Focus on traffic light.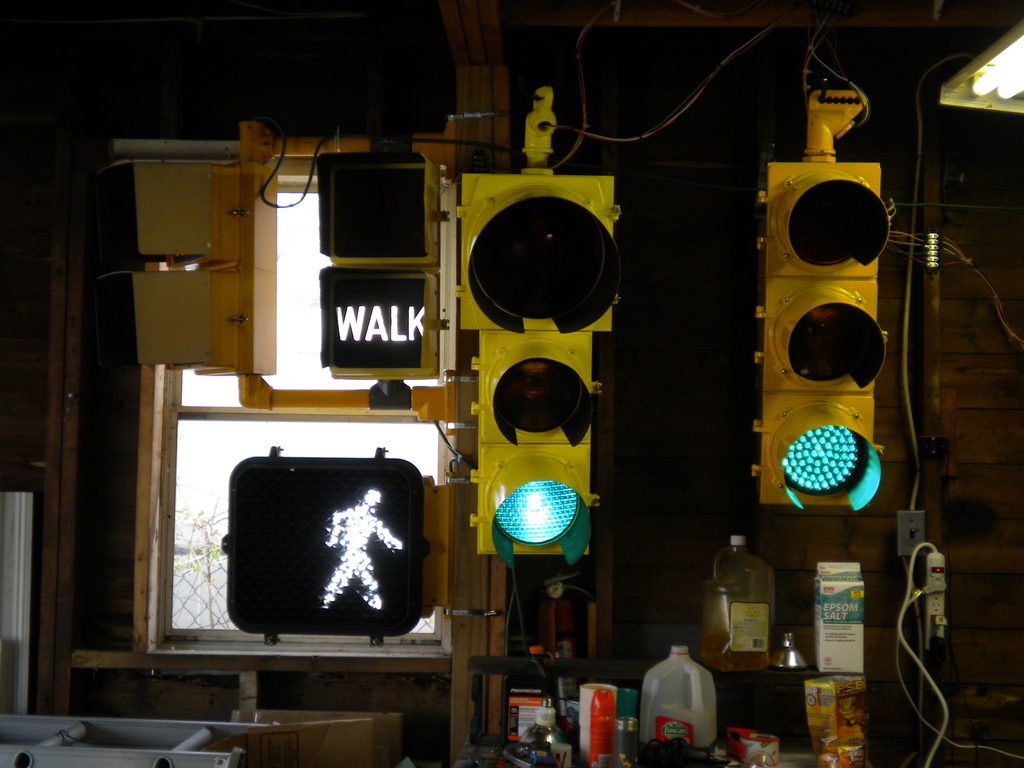
Focused at left=748, top=77, right=891, bottom=508.
